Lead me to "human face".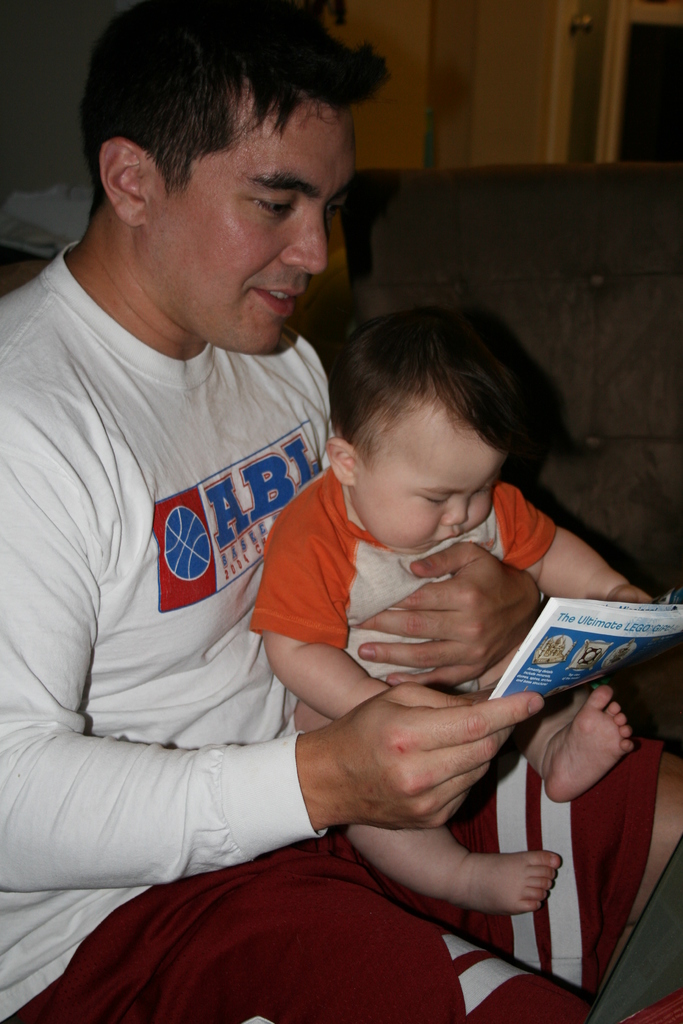
Lead to 353,390,497,554.
